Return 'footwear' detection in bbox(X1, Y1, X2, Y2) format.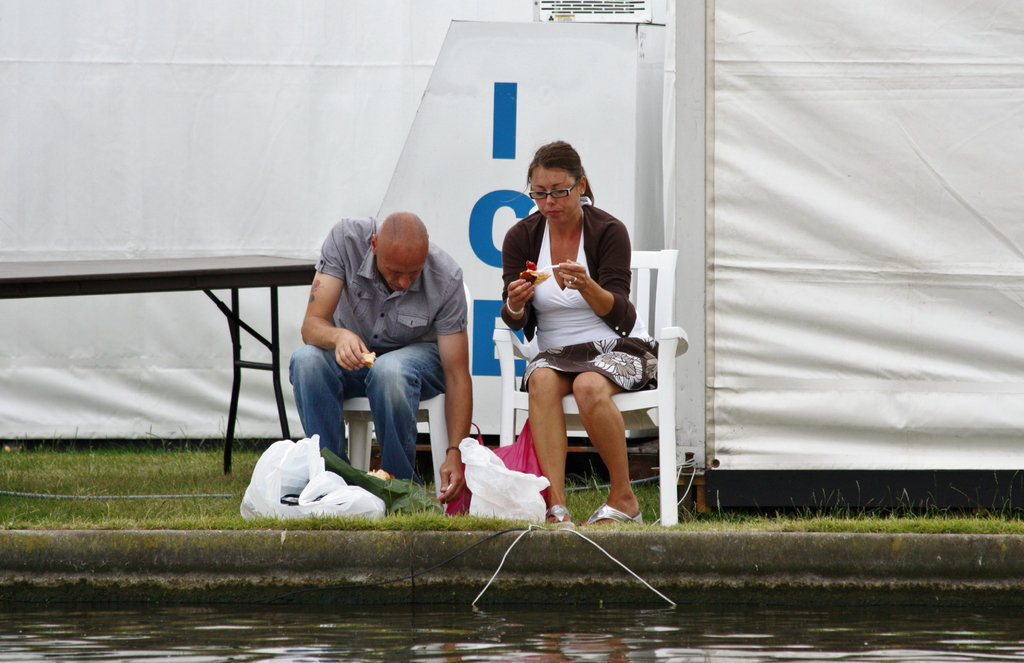
bbox(579, 504, 643, 524).
